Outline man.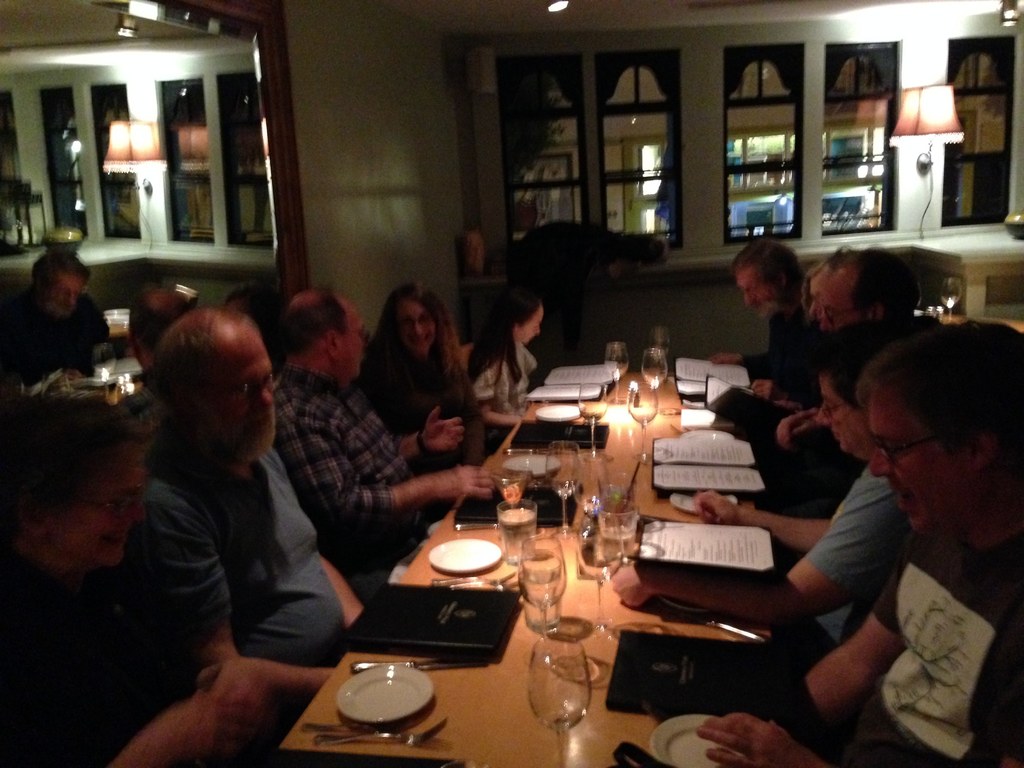
Outline: 695,323,1020,767.
